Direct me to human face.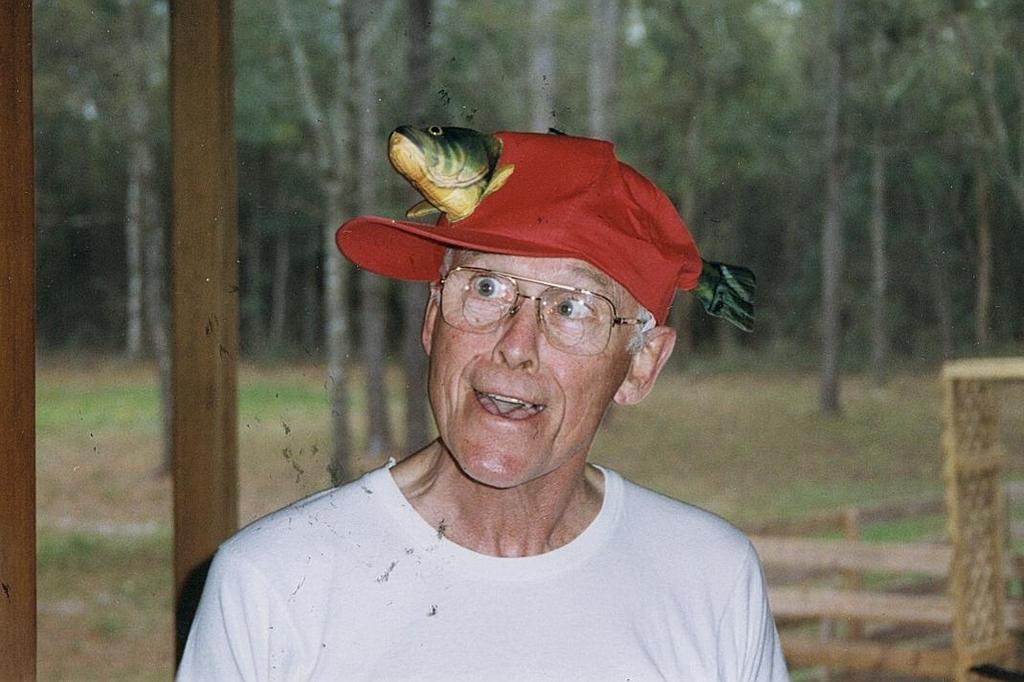
Direction: l=424, t=245, r=647, b=494.
